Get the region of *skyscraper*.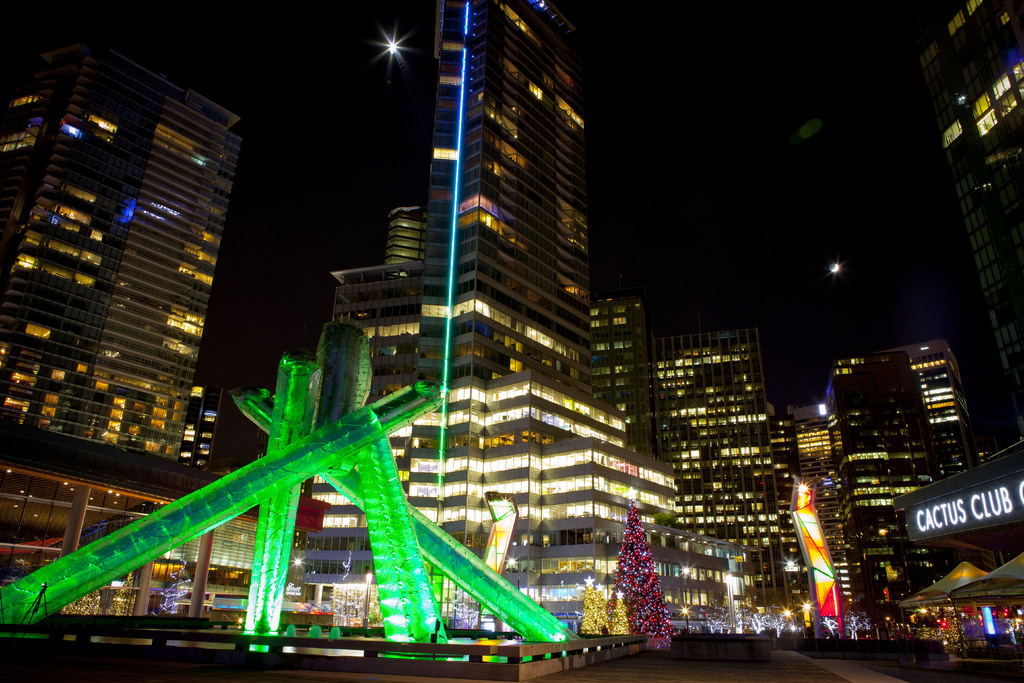
detection(905, 4, 1023, 494).
